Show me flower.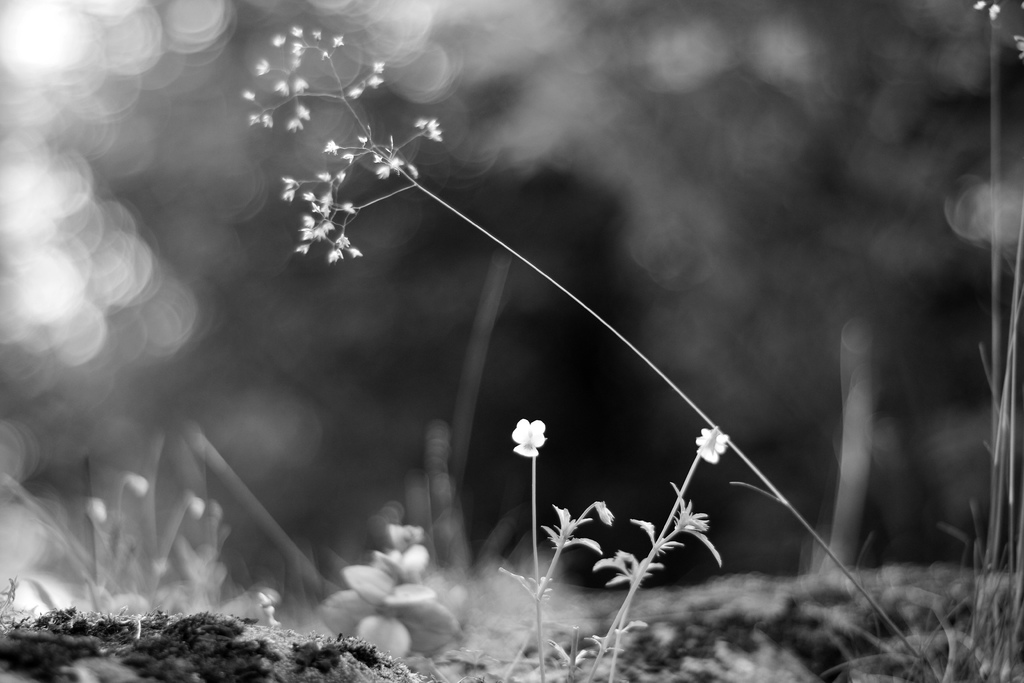
flower is here: (x1=312, y1=30, x2=323, y2=42).
